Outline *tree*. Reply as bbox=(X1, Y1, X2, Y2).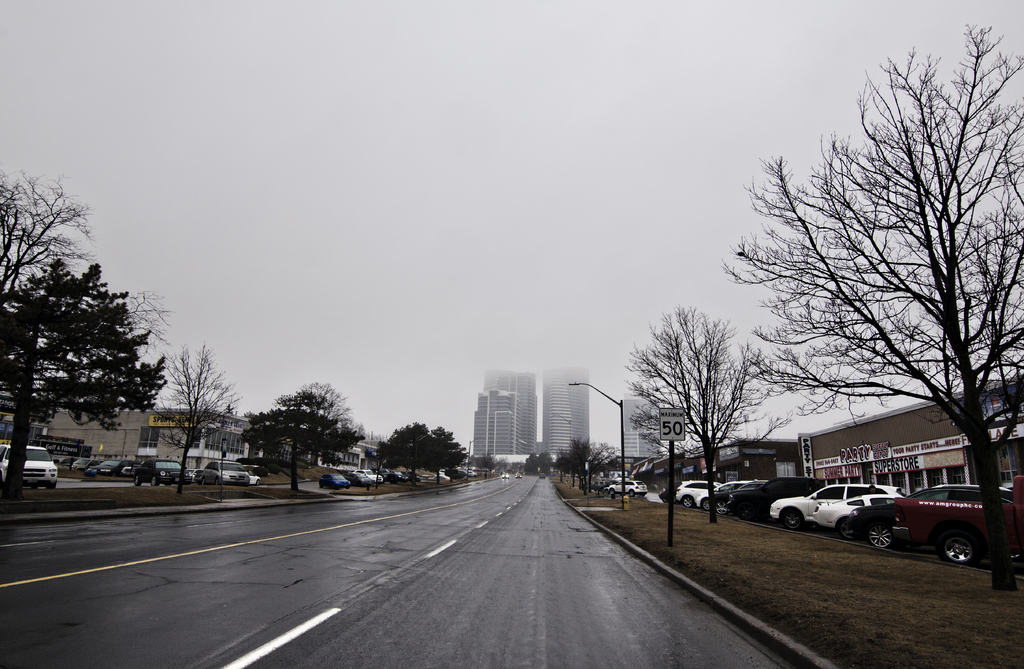
bbox=(296, 380, 365, 467).
